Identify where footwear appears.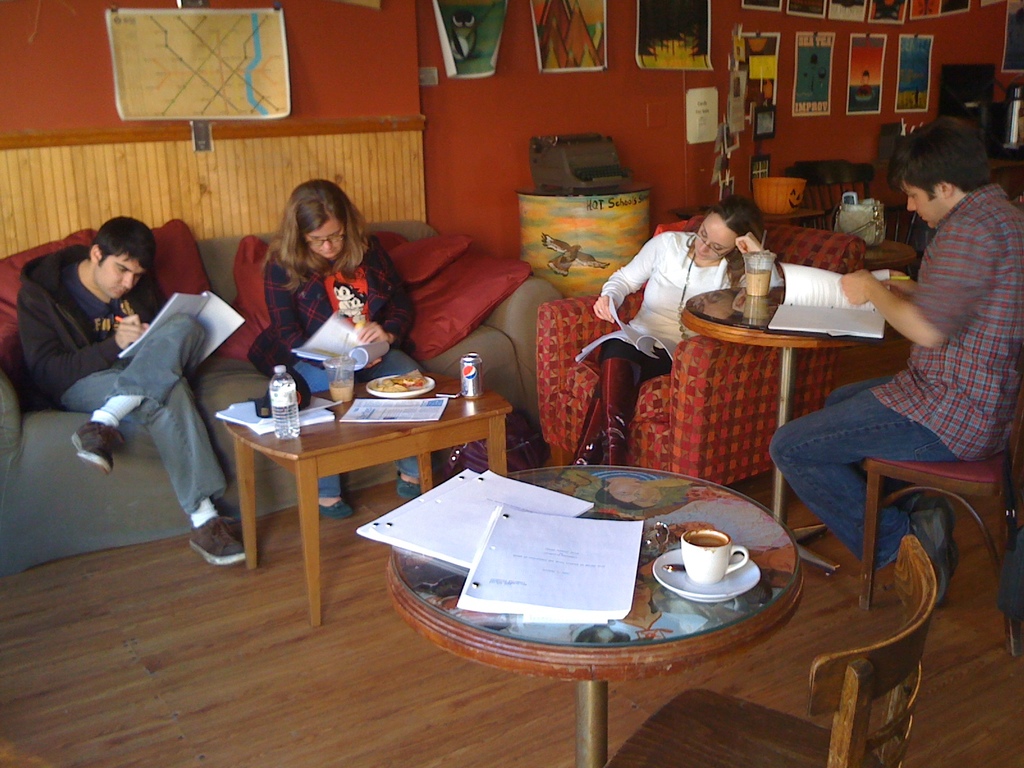
Appears at [182,523,255,565].
